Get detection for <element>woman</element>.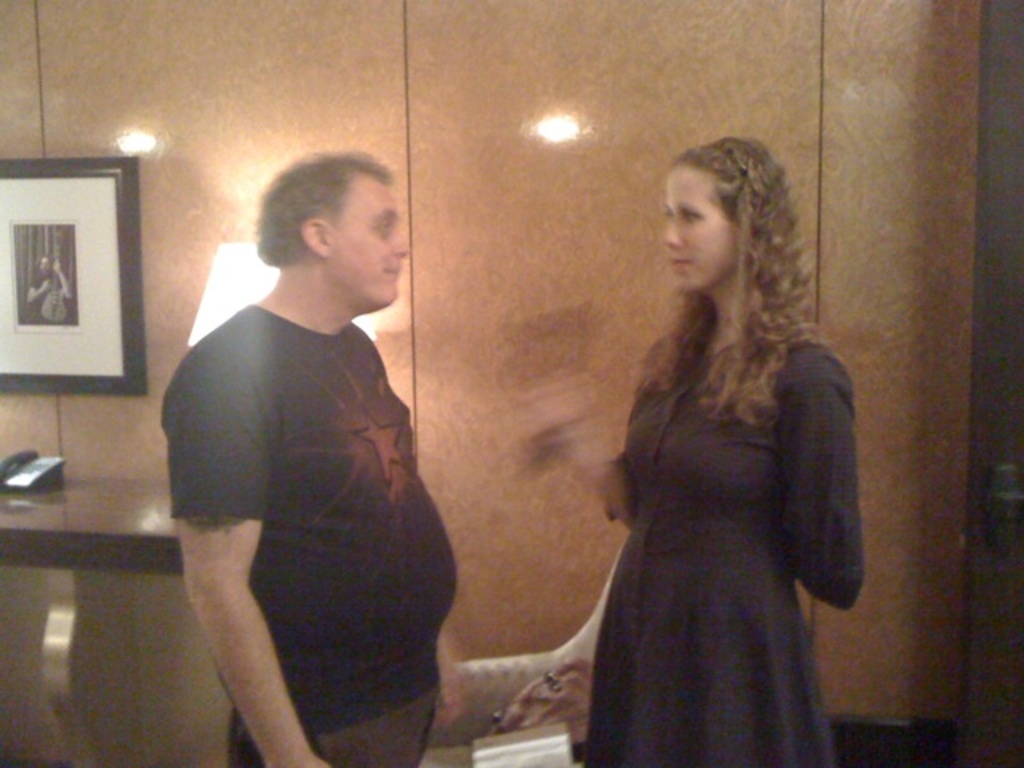
Detection: 509 139 869 757.
